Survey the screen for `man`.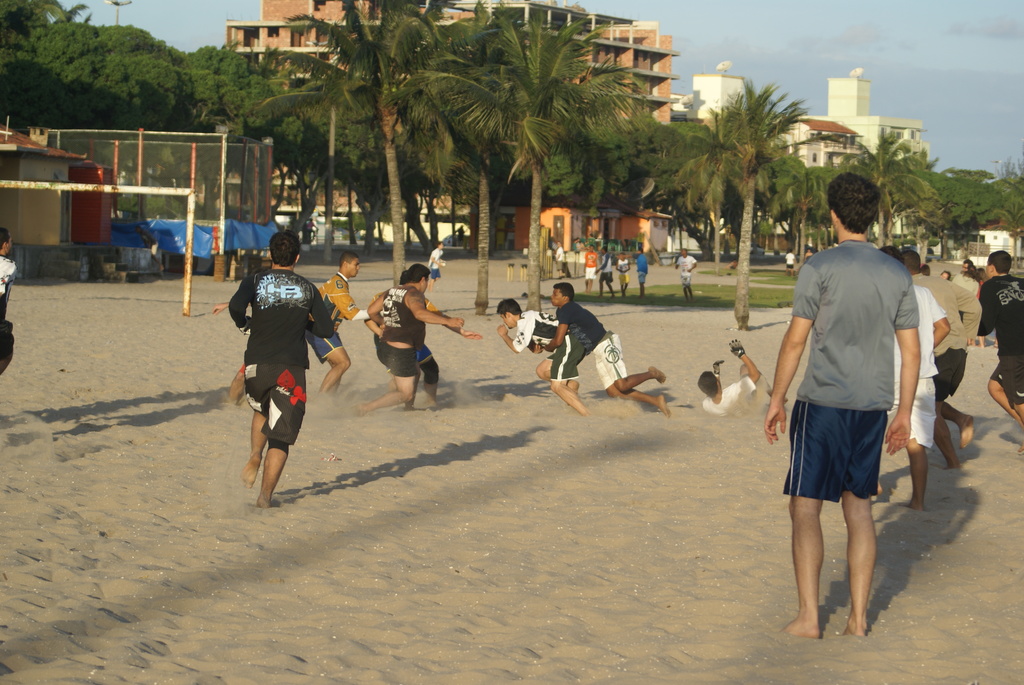
Survey found: l=228, t=231, r=333, b=506.
